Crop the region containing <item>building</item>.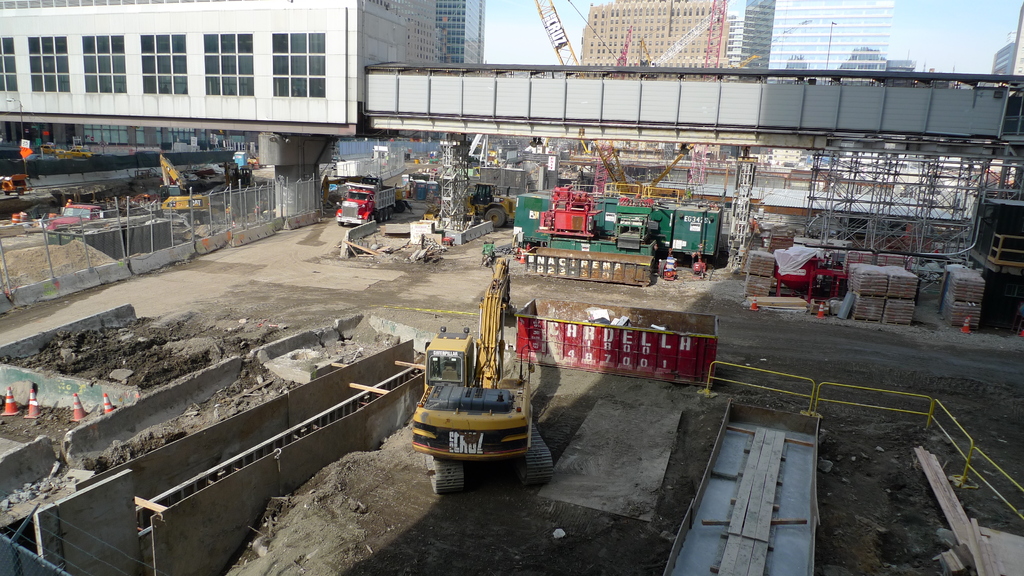
Crop region: 582, 0, 755, 74.
